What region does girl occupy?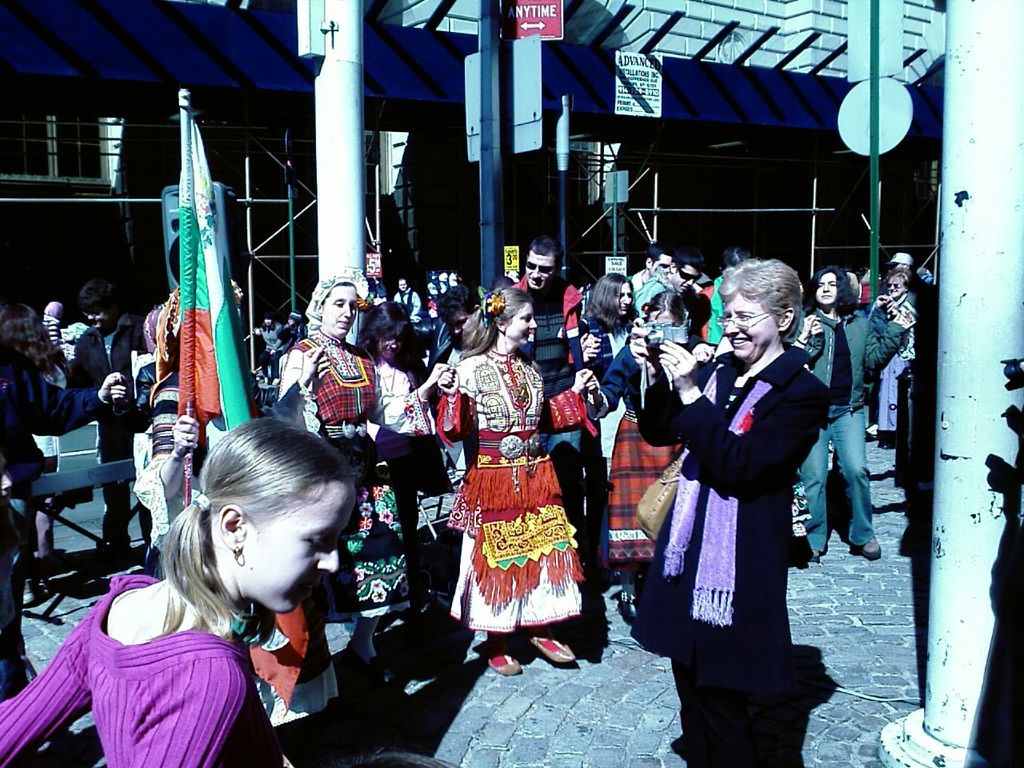
<bbox>775, 270, 909, 556</bbox>.
